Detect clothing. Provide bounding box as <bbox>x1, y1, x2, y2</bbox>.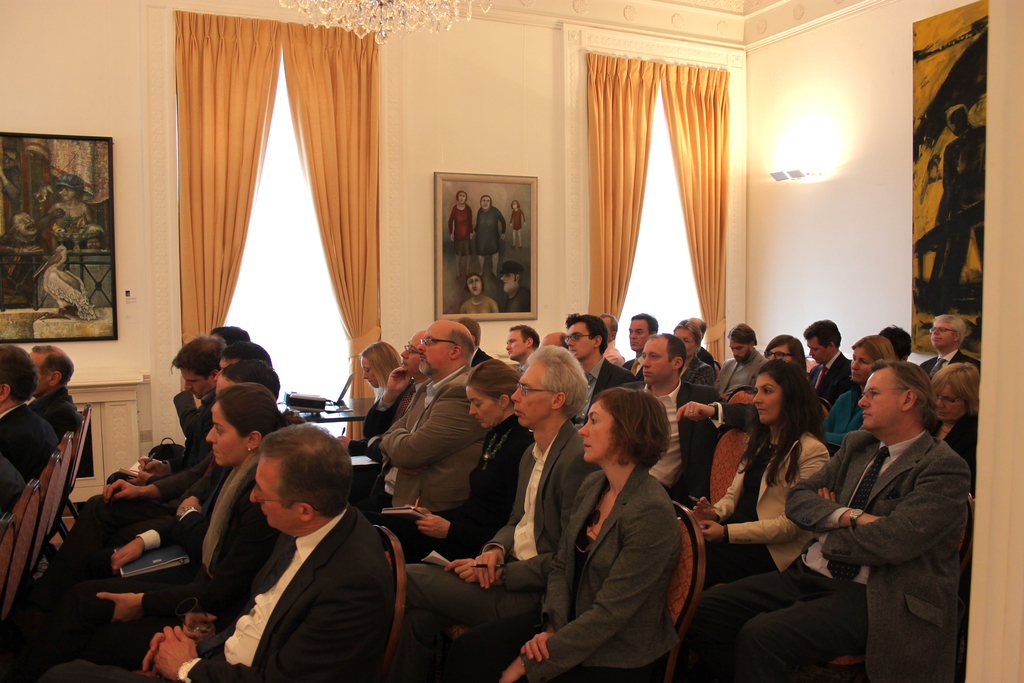
<bbox>172, 498, 393, 680</bbox>.
